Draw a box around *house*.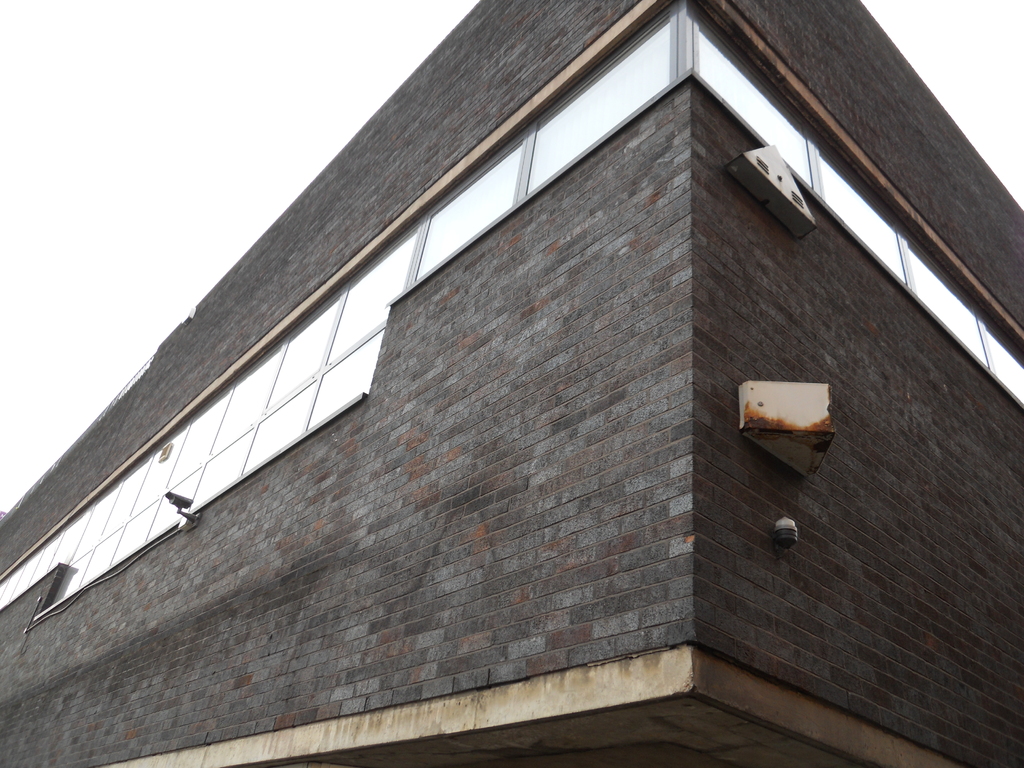
pyautogui.locateOnScreen(0, 0, 1023, 767).
